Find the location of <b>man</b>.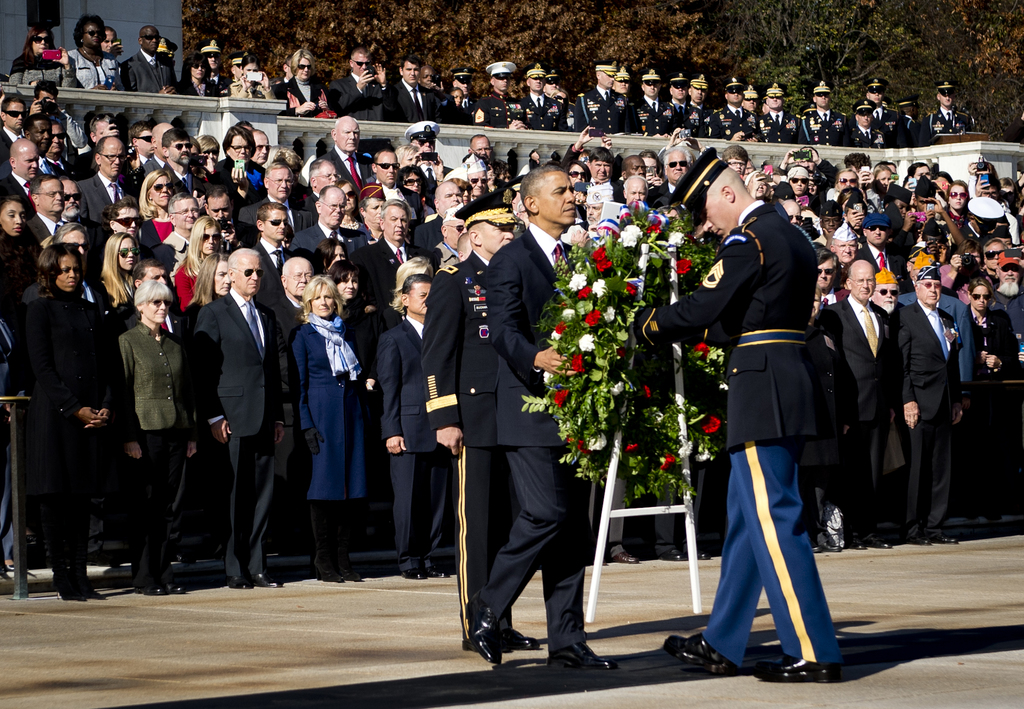
Location: box=[965, 278, 1023, 378].
